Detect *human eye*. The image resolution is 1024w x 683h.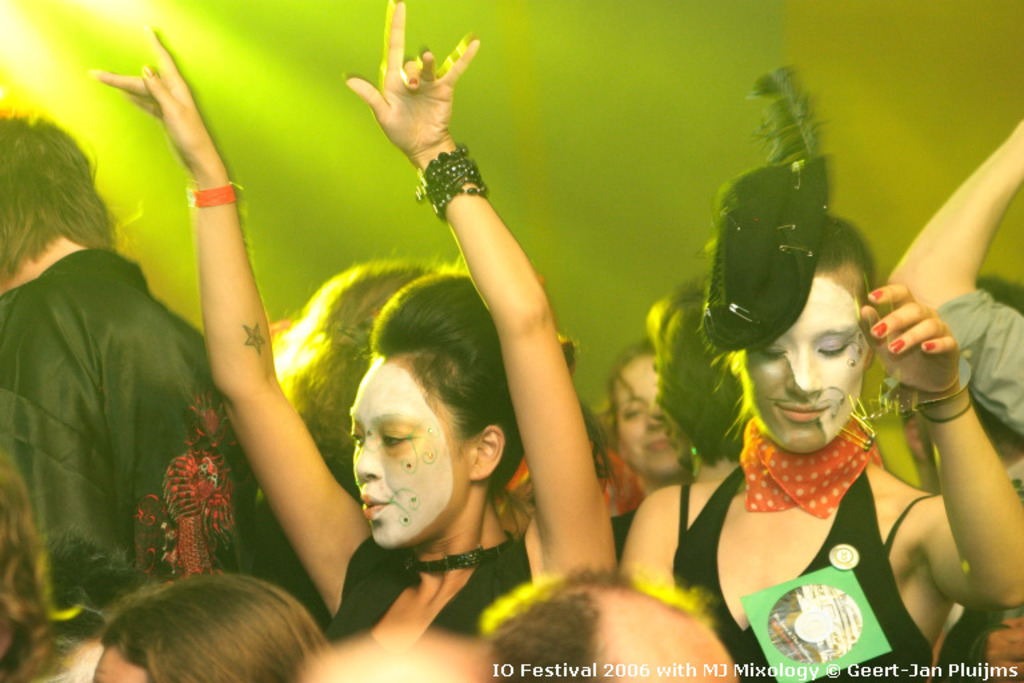
(757, 346, 789, 360).
